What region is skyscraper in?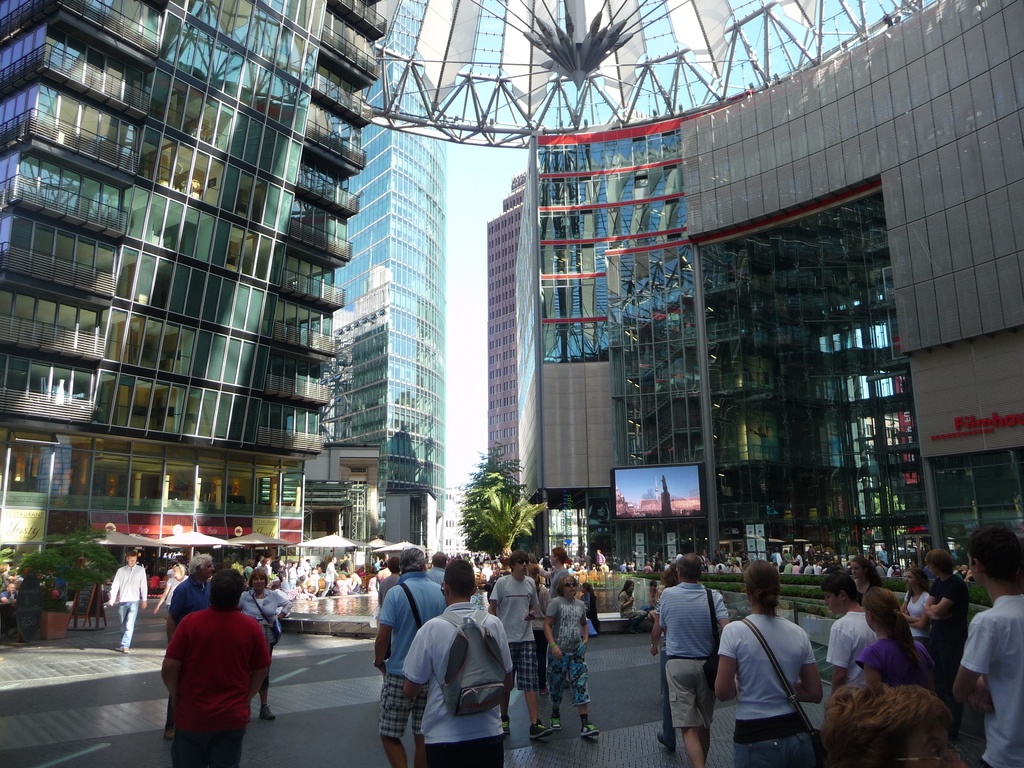
Rect(8, 26, 431, 583).
